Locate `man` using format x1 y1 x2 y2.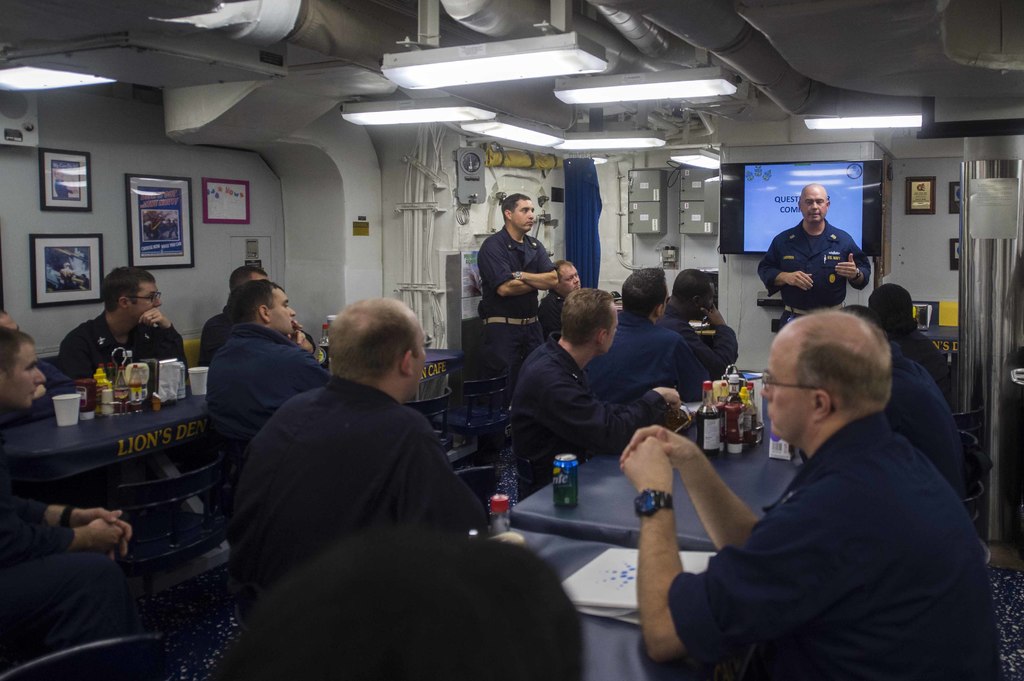
762 180 870 319.
